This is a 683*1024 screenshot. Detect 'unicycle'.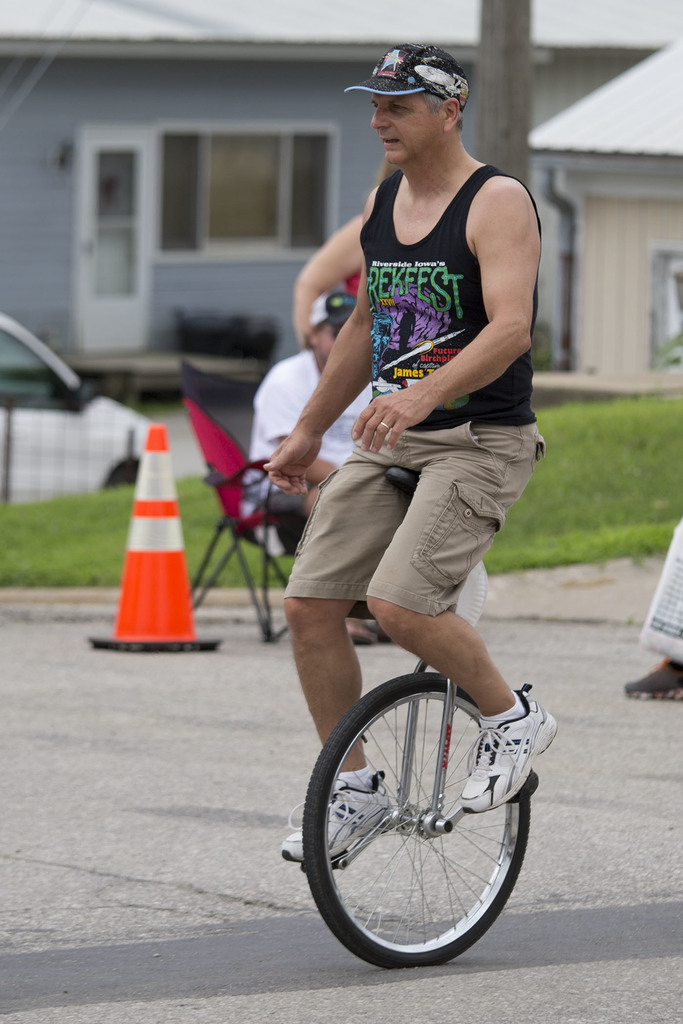
bbox=(306, 466, 541, 973).
